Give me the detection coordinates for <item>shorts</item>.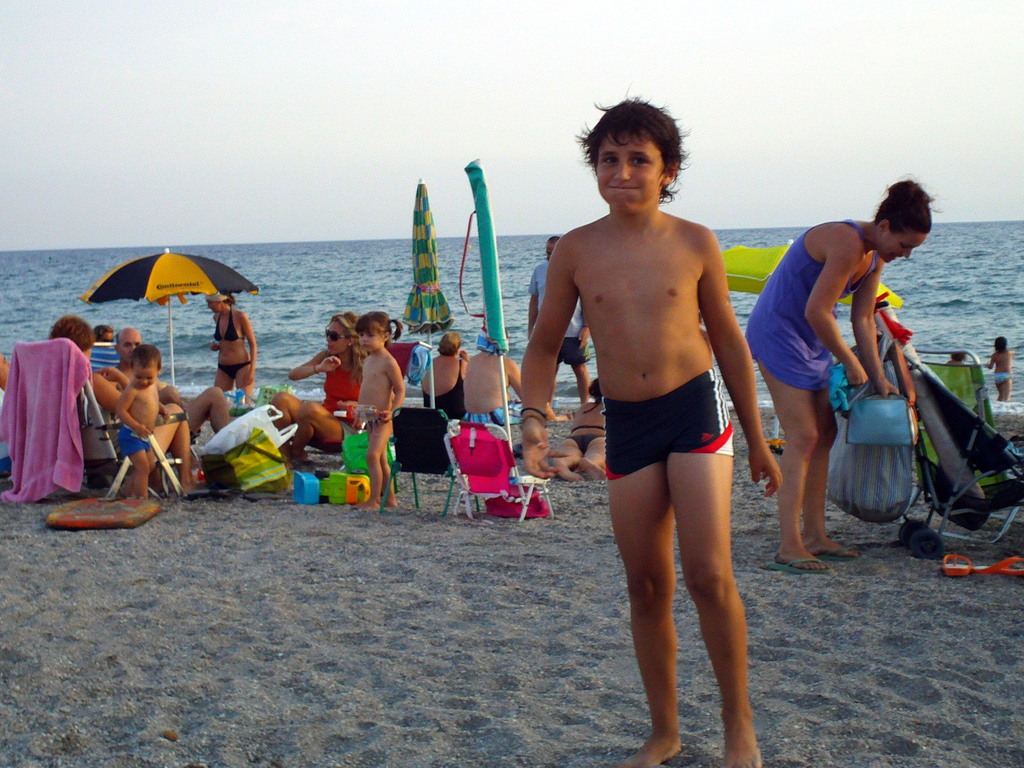
119/423/148/455.
